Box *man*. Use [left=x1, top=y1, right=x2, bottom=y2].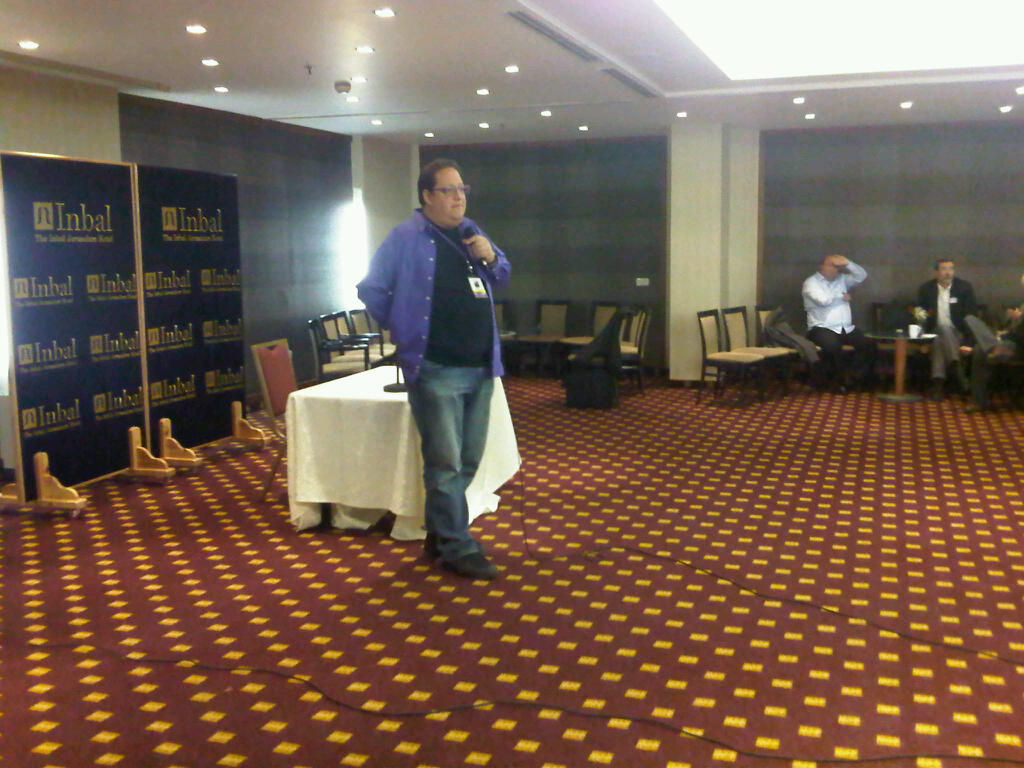
[left=961, top=284, right=1023, bottom=405].
